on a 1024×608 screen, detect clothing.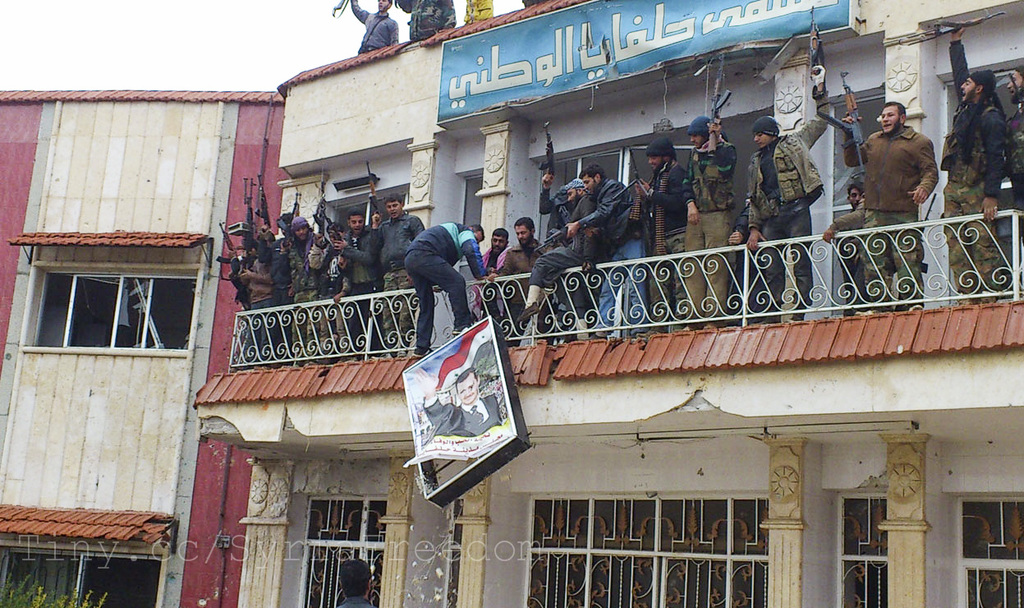
[741, 82, 834, 319].
